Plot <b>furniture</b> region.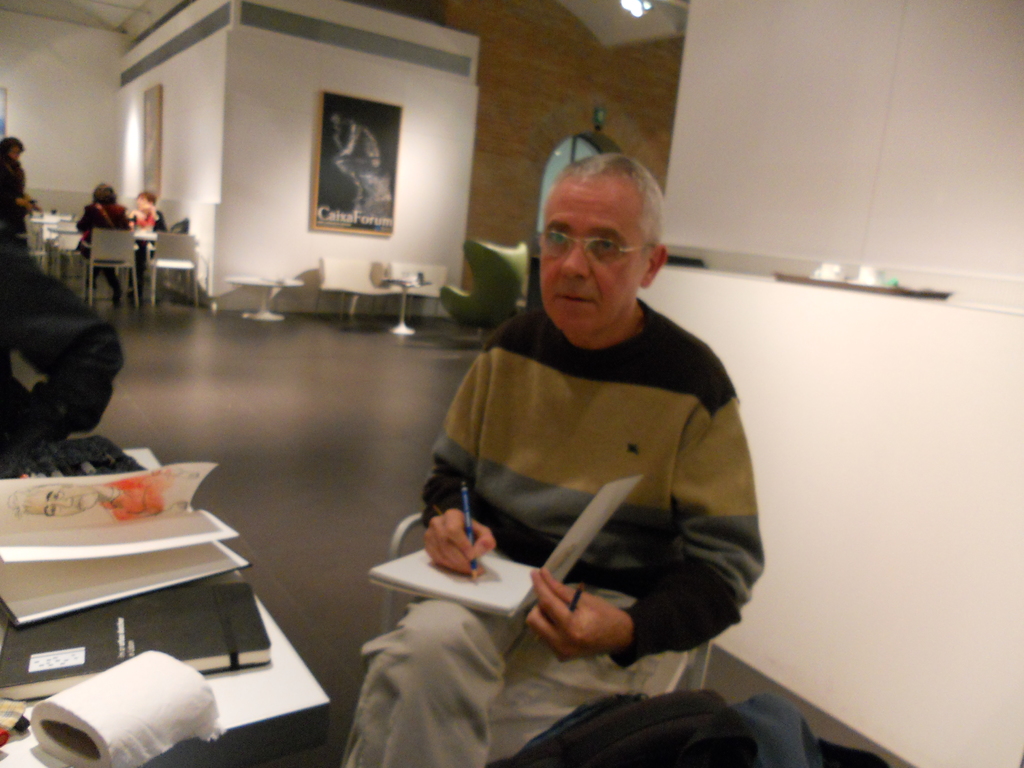
Plotted at <region>145, 227, 201, 308</region>.
